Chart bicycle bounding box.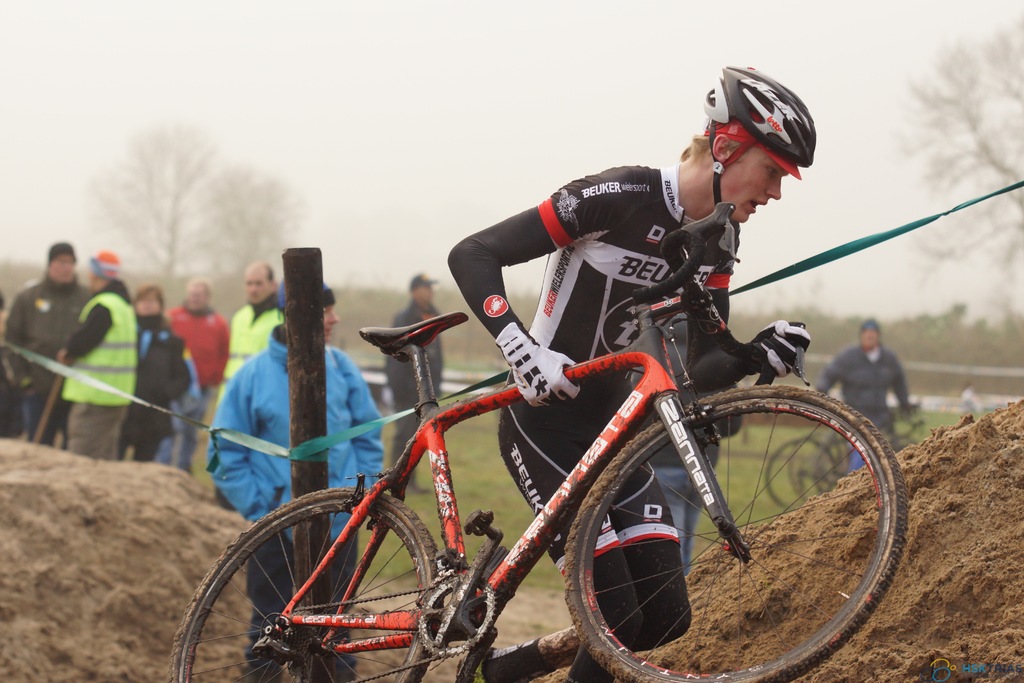
Charted: box(758, 434, 858, 525).
